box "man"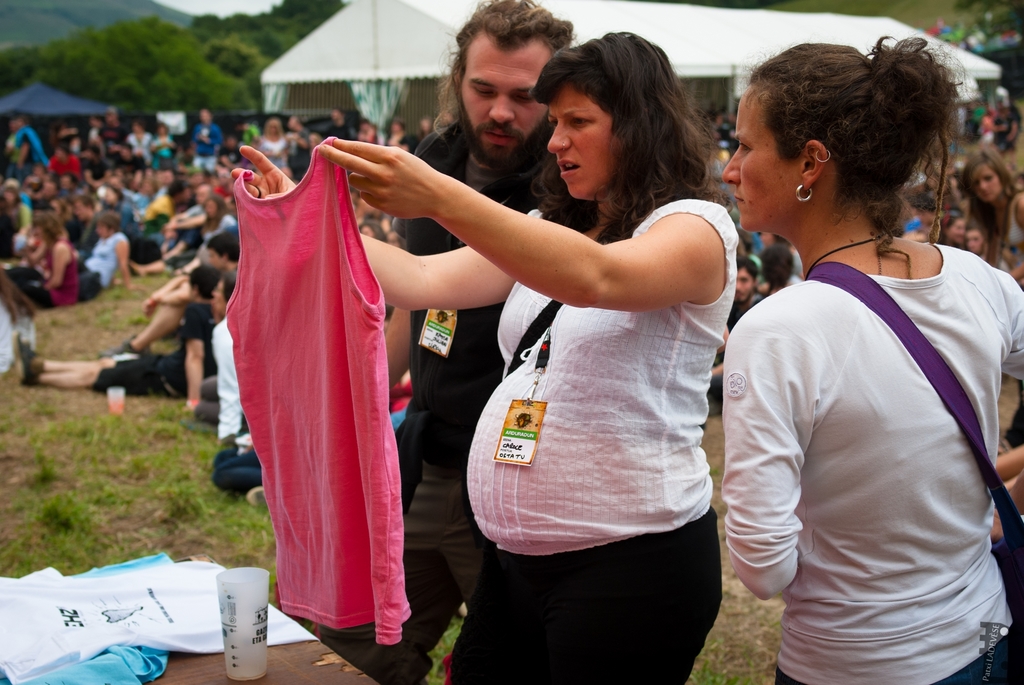
156:182:218:264
